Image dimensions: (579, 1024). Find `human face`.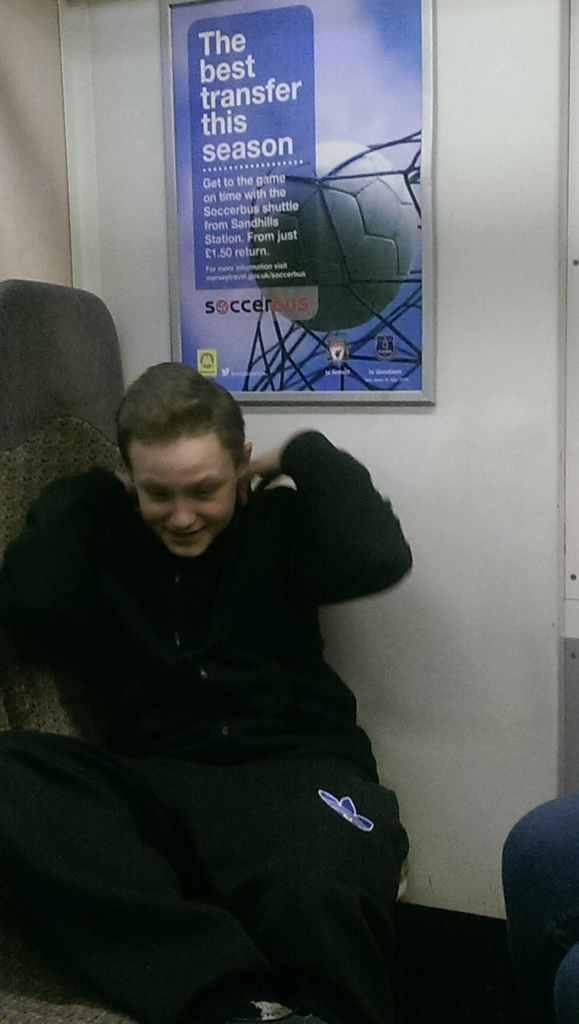
133,426,243,559.
